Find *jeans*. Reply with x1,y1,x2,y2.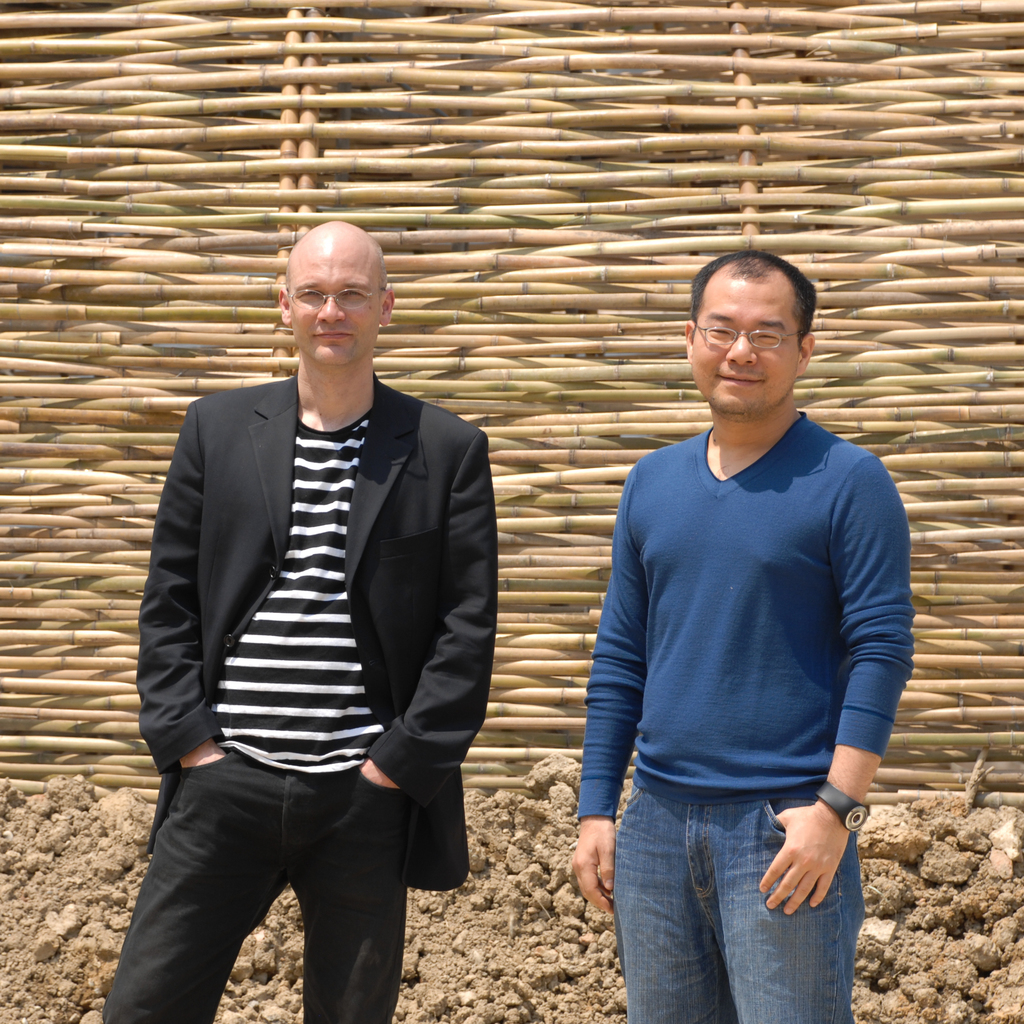
573,817,860,996.
